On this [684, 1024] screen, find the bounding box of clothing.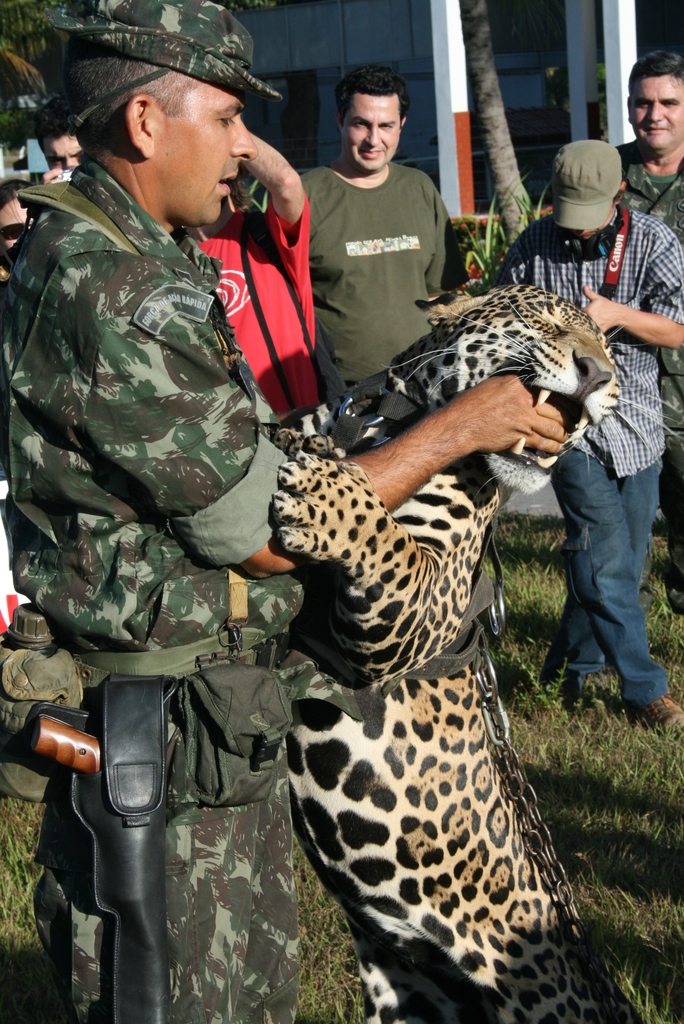
Bounding box: {"x1": 498, "y1": 219, "x2": 683, "y2": 700}.
